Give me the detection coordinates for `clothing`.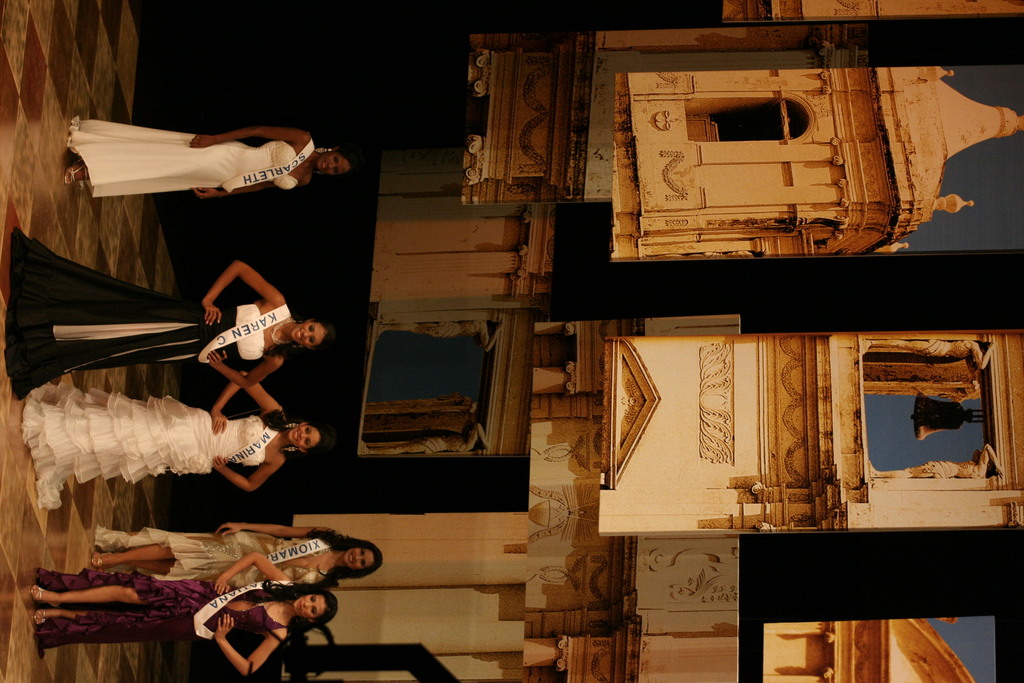
Rect(3, 230, 267, 402).
